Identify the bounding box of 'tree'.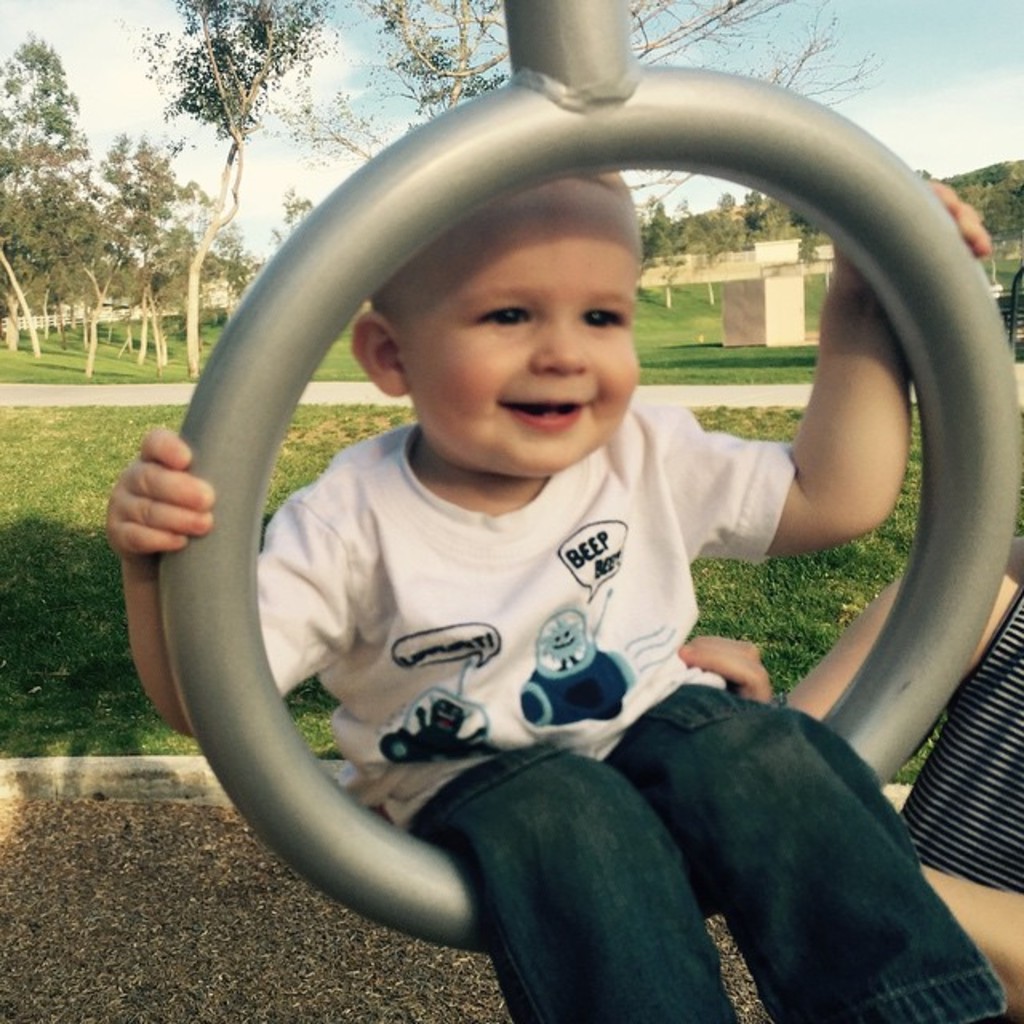
[x1=709, y1=189, x2=722, y2=250].
